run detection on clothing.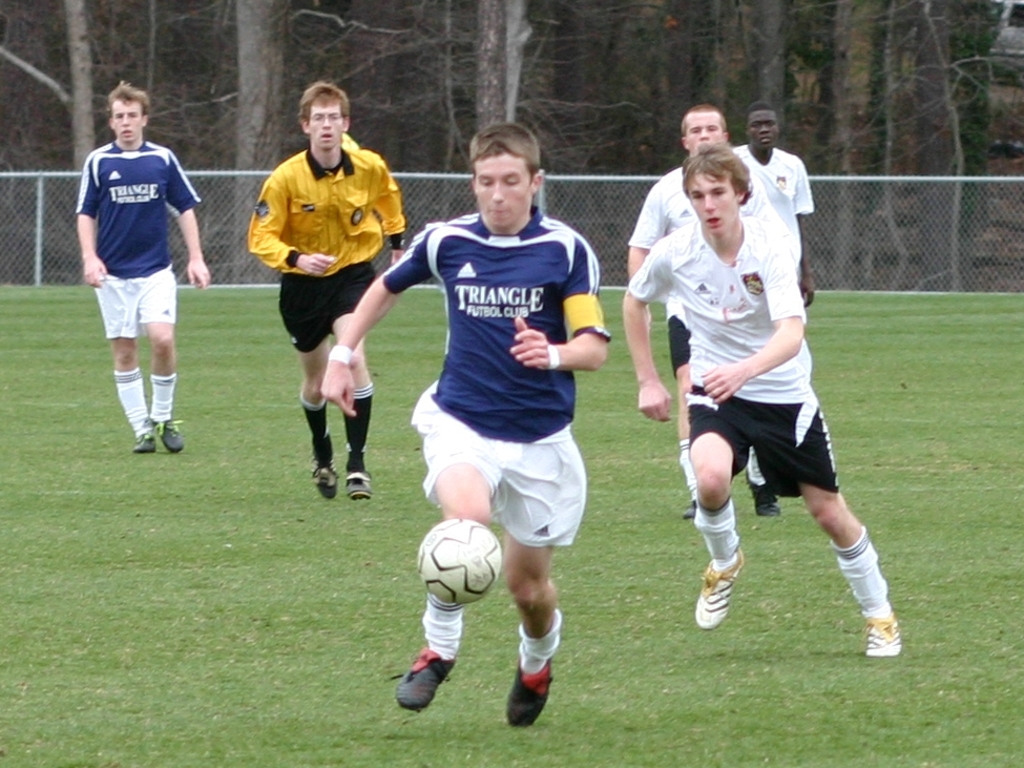
Result: [x1=248, y1=150, x2=405, y2=350].
